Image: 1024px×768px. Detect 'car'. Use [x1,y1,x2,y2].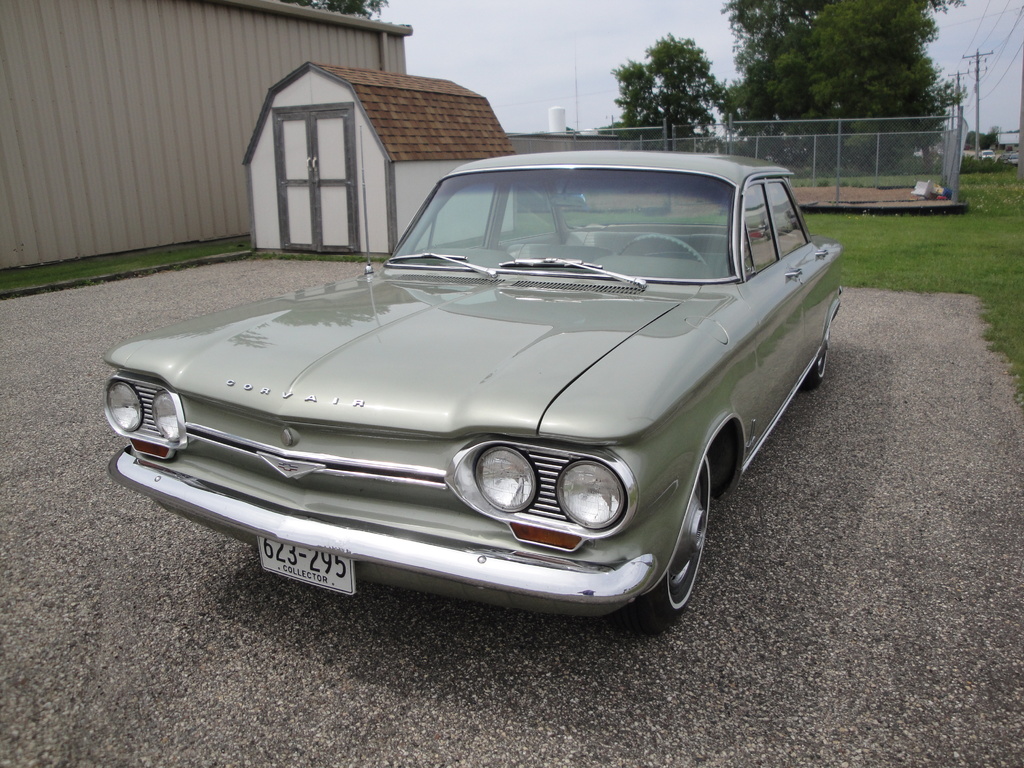
[103,148,844,619].
